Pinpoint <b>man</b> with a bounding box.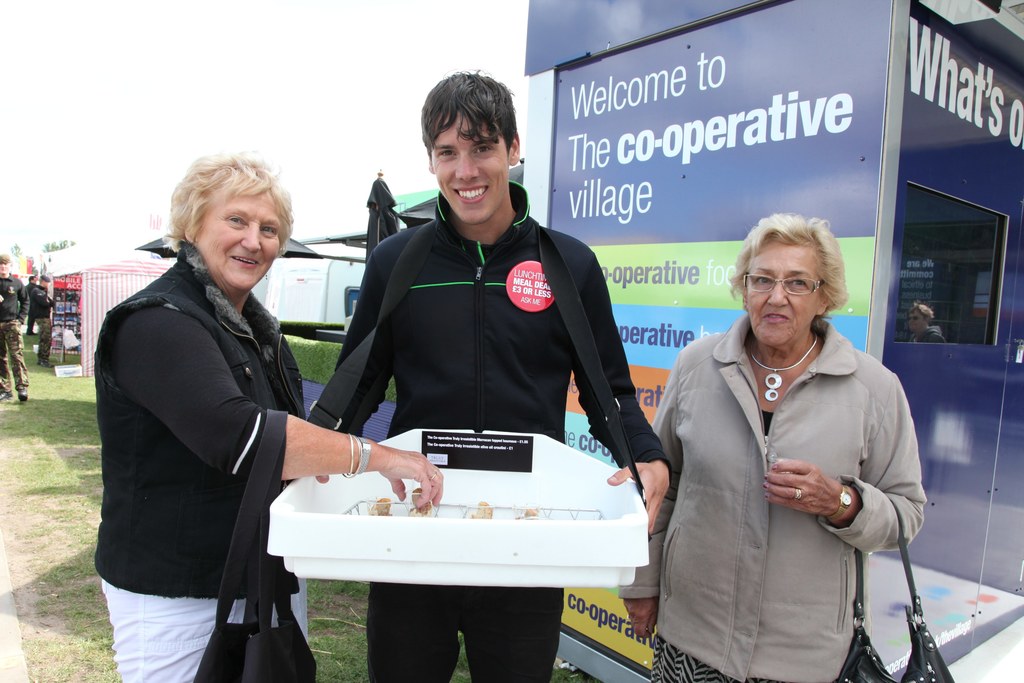
[305, 69, 671, 682].
